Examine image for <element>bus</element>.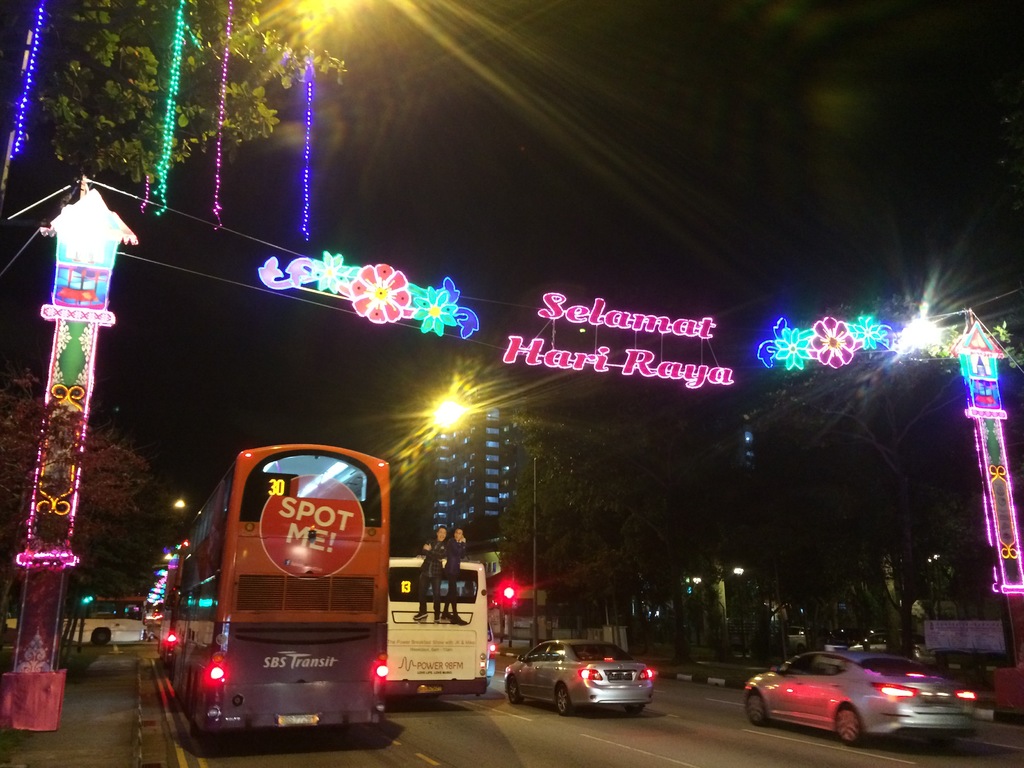
Examination result: 154:553:179:646.
